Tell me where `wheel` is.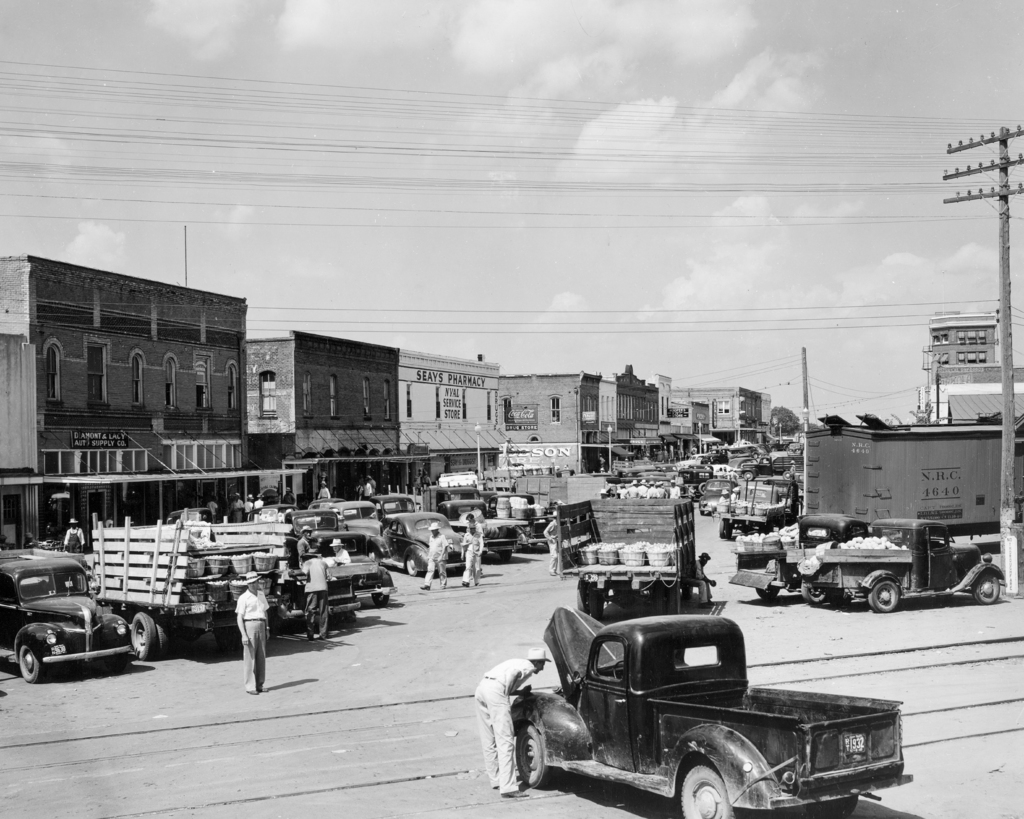
`wheel` is at left=655, top=585, right=666, bottom=615.
